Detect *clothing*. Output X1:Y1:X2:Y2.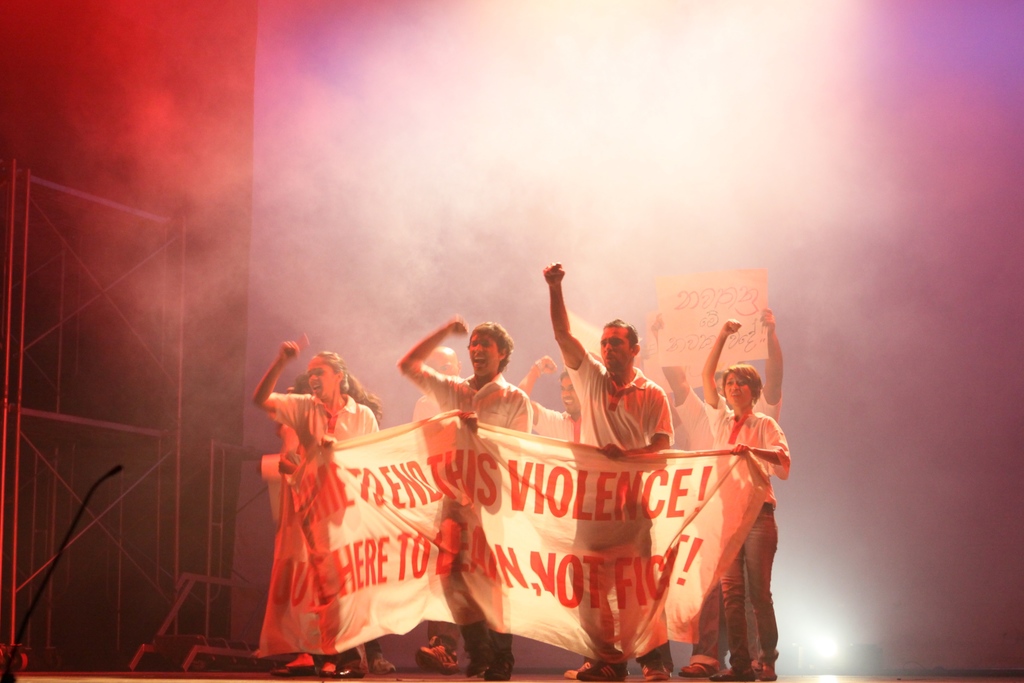
708:404:794:659.
